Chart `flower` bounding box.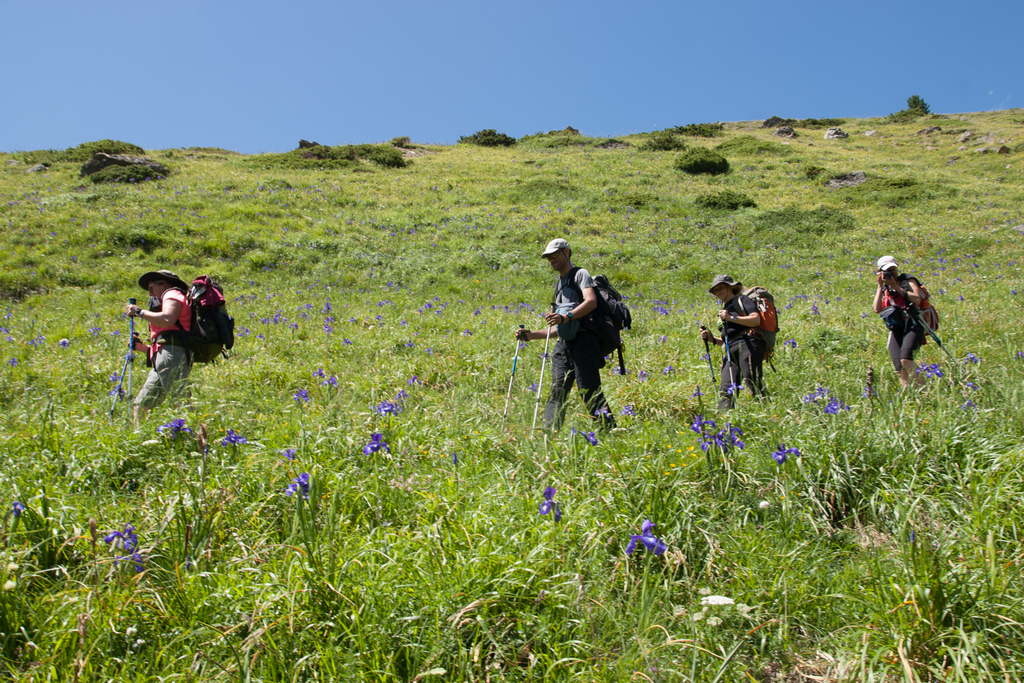
Charted: {"left": 103, "top": 527, "right": 132, "bottom": 552}.
